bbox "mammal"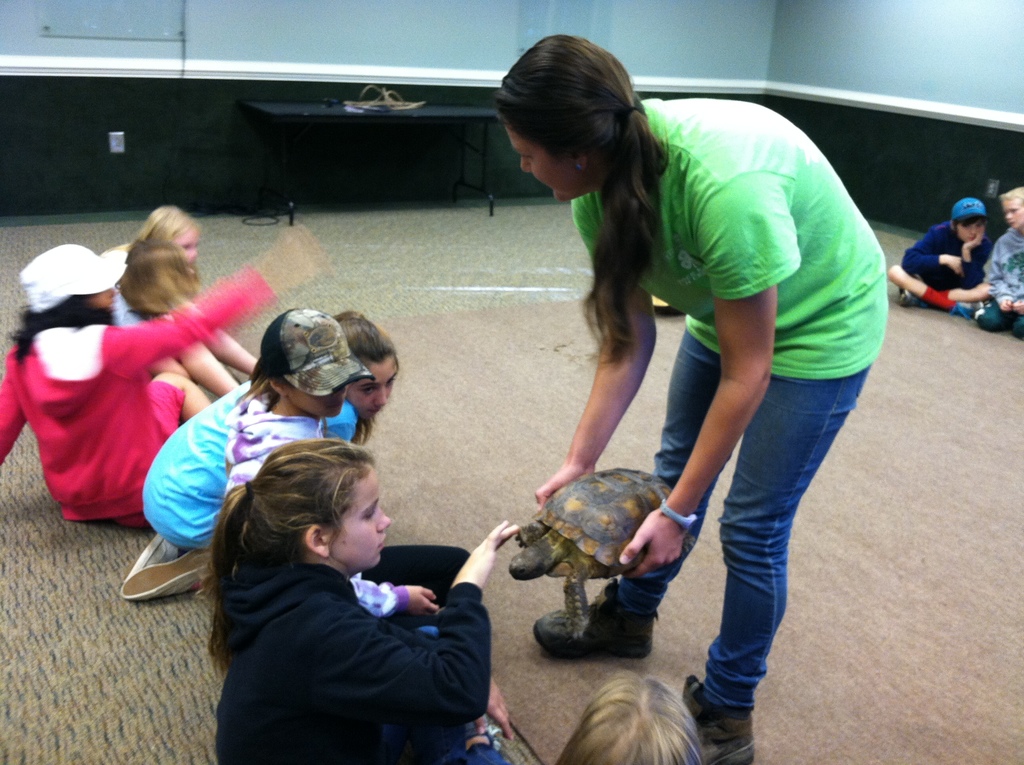
left=445, top=668, right=710, bottom=764
